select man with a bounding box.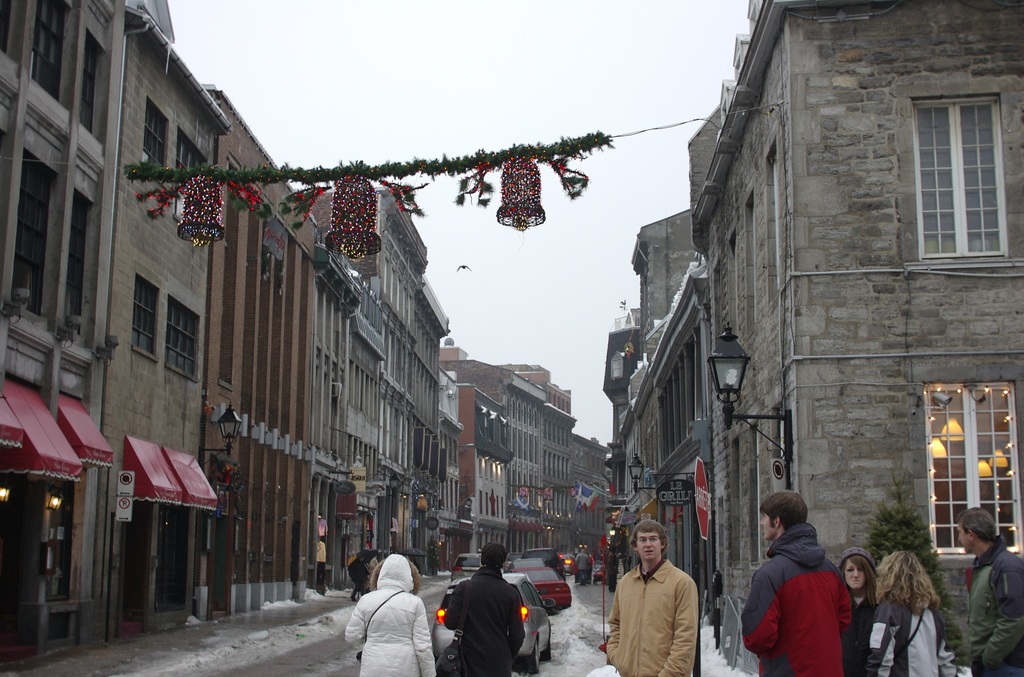
locate(444, 539, 530, 676).
